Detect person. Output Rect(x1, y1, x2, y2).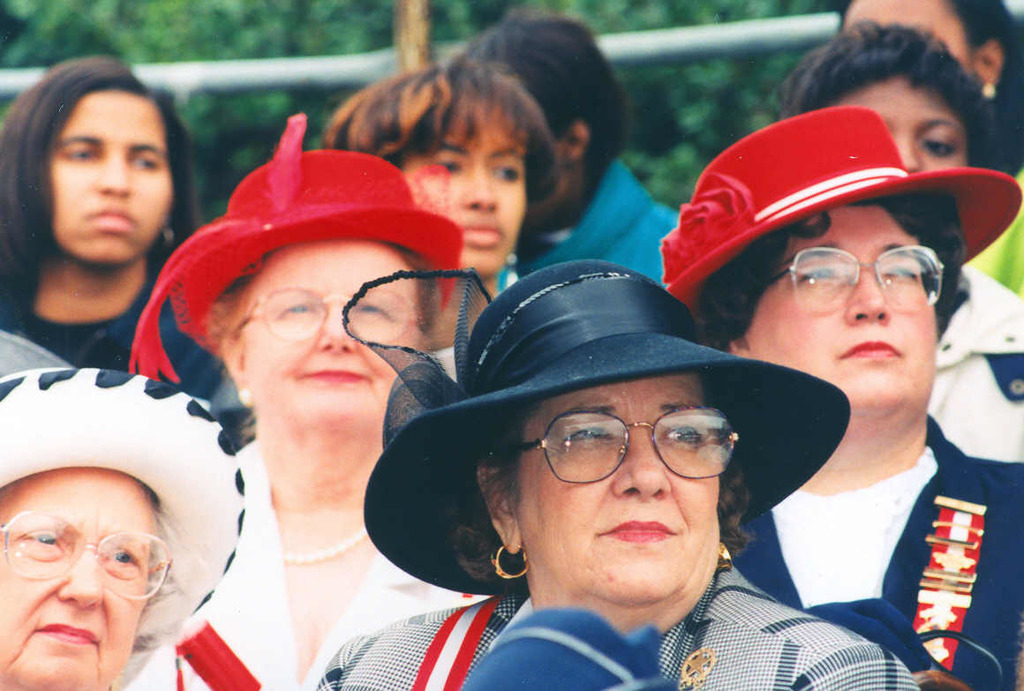
Rect(707, 128, 1006, 690).
